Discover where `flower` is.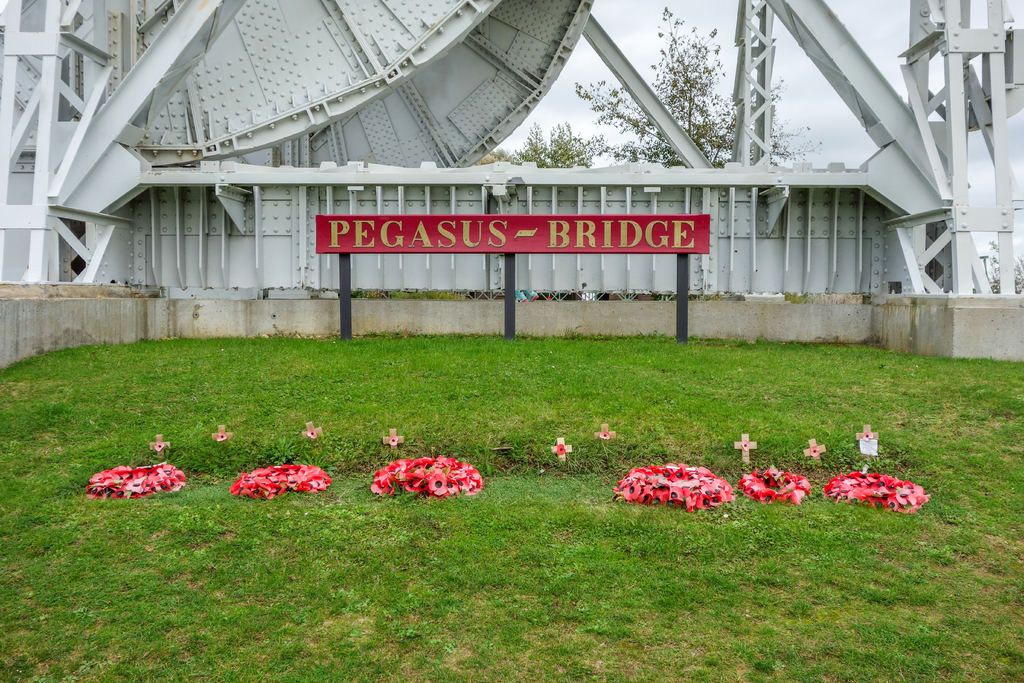
Discovered at bbox=[388, 432, 396, 447].
